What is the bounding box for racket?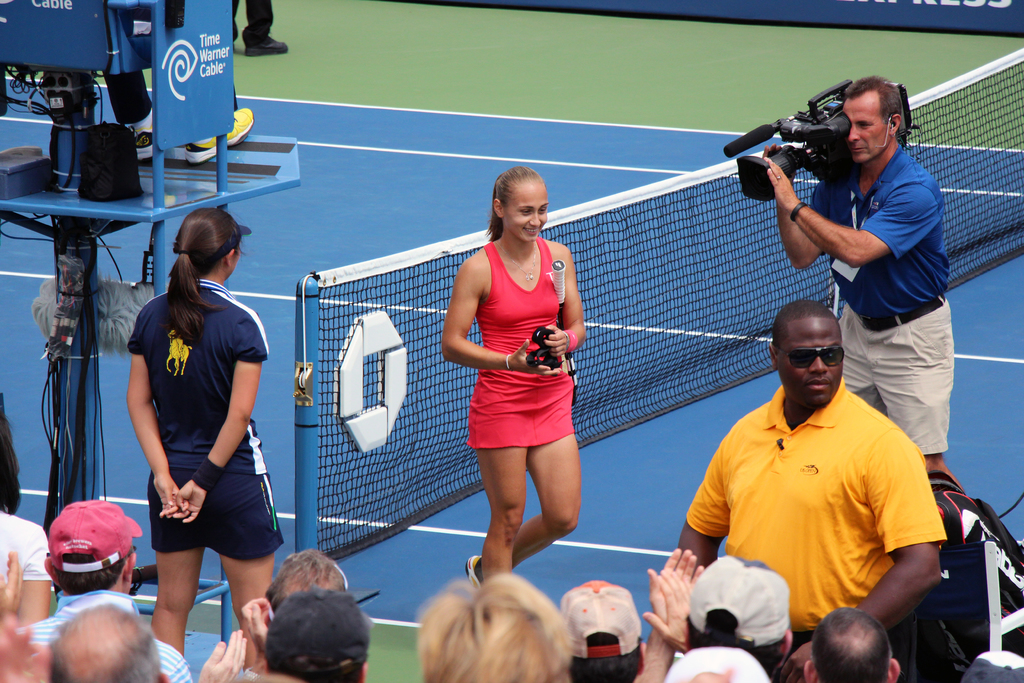
crop(555, 262, 577, 409).
